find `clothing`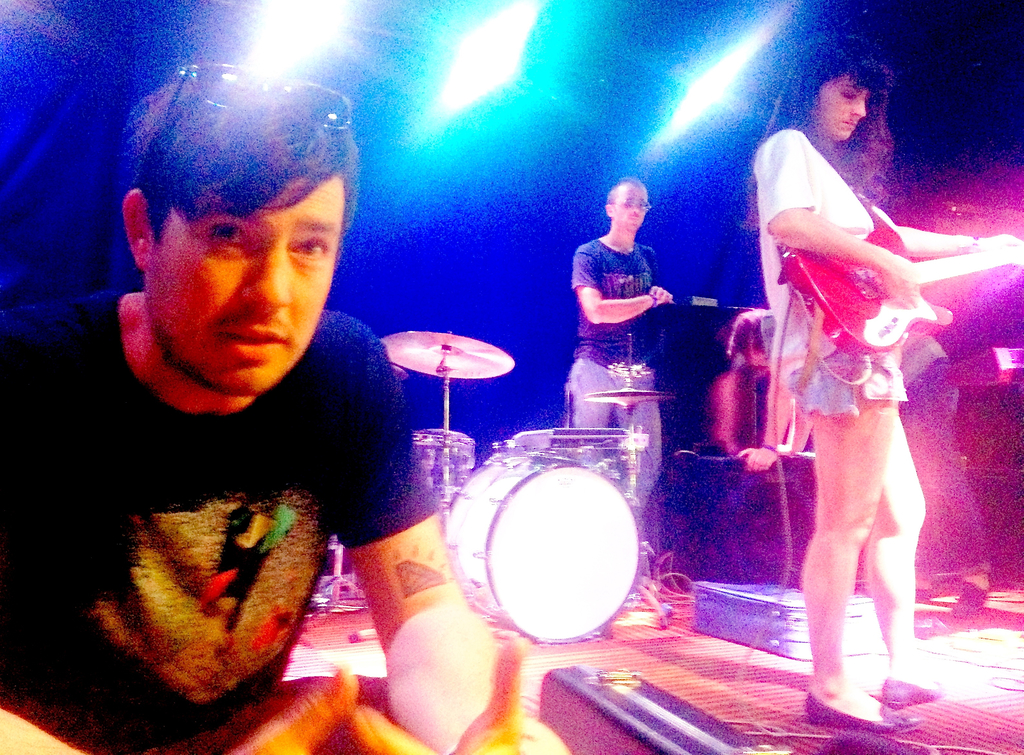
{"left": 566, "top": 234, "right": 664, "bottom": 522}
